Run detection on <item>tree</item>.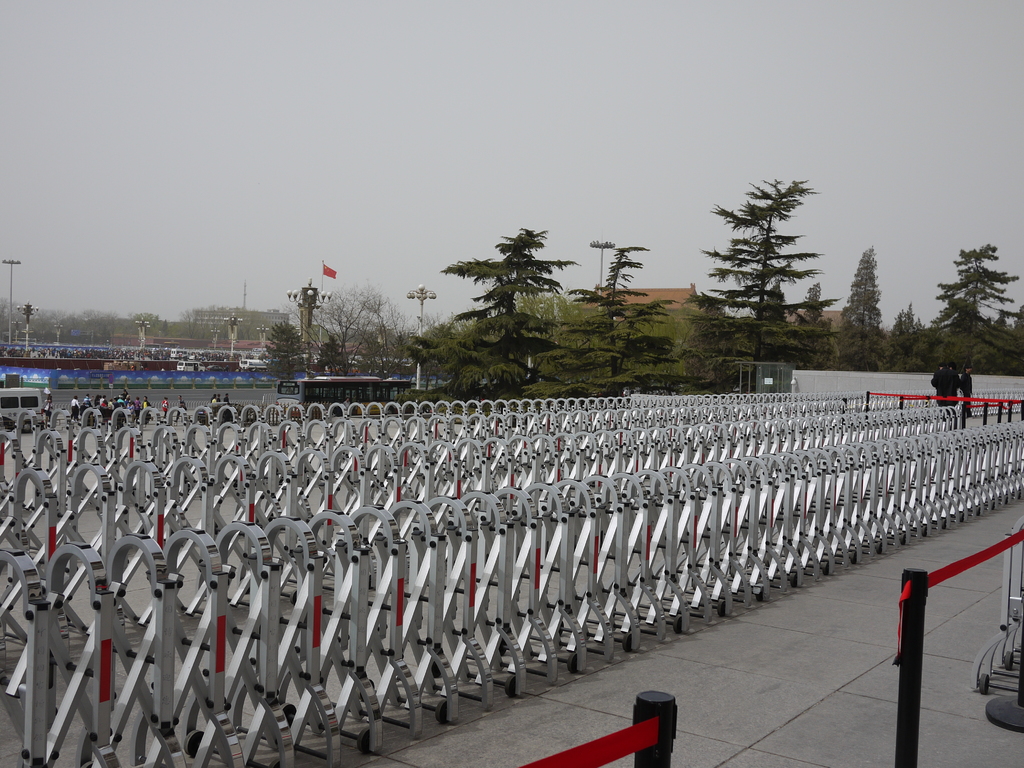
Result: box(834, 244, 886, 370).
